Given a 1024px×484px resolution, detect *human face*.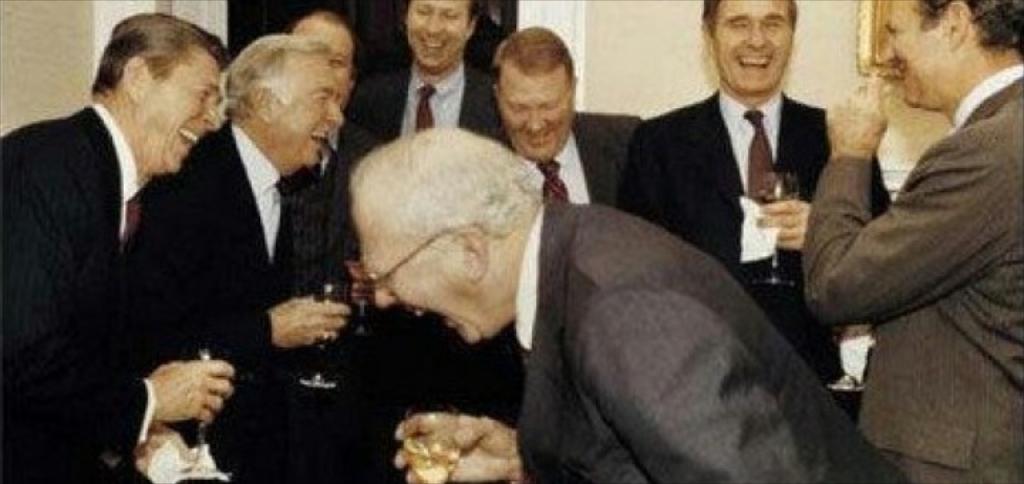
left=407, top=0, right=469, bottom=74.
